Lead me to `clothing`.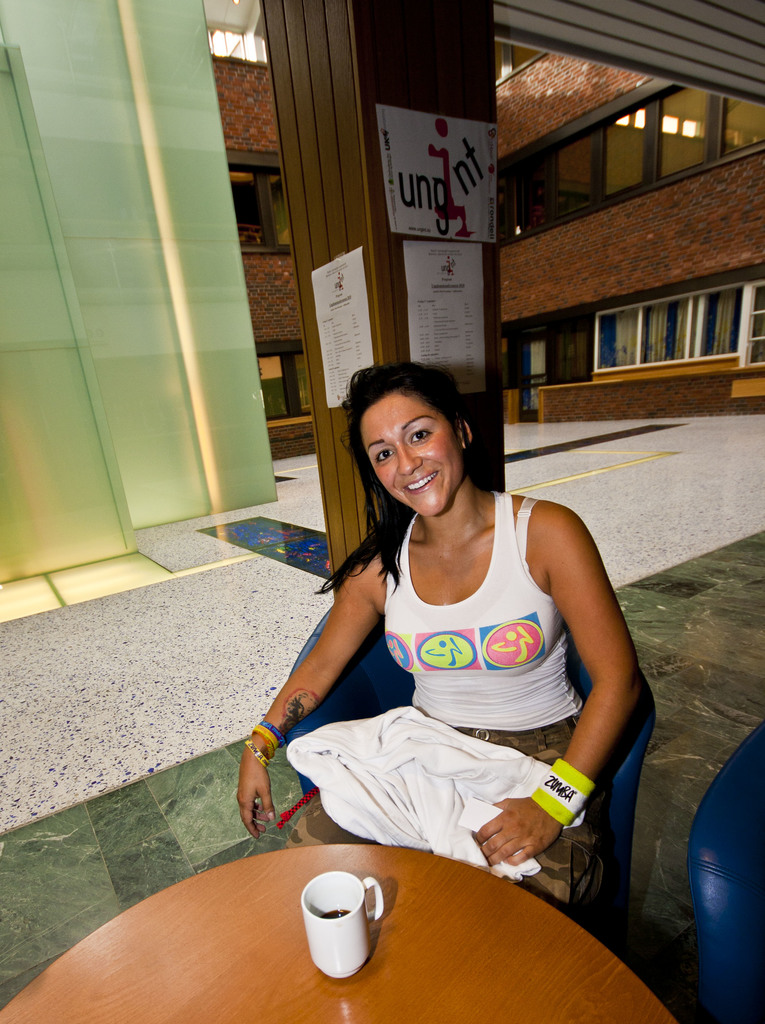
Lead to (279, 492, 631, 890).
